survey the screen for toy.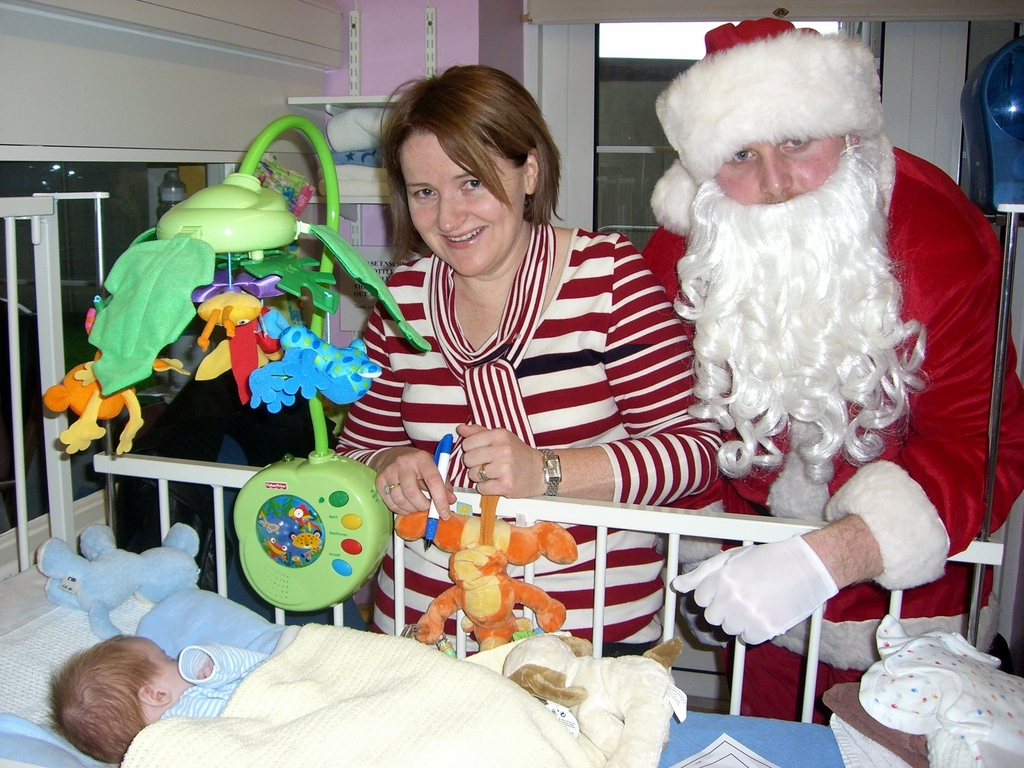
Survey found: crop(495, 626, 698, 767).
